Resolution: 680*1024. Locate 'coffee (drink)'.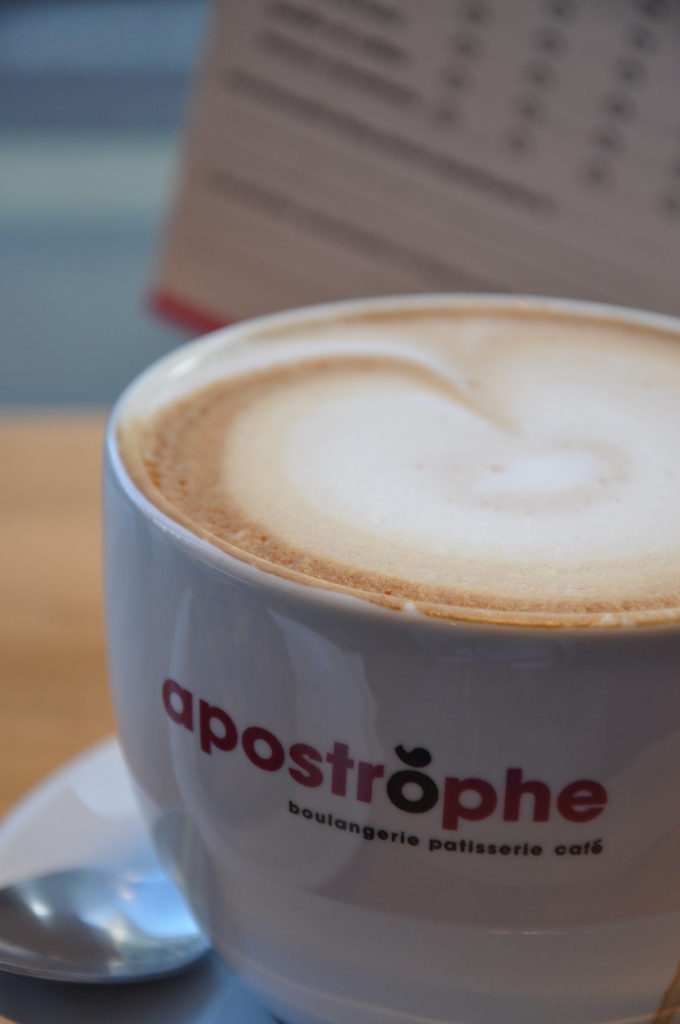
[71, 297, 676, 1007].
